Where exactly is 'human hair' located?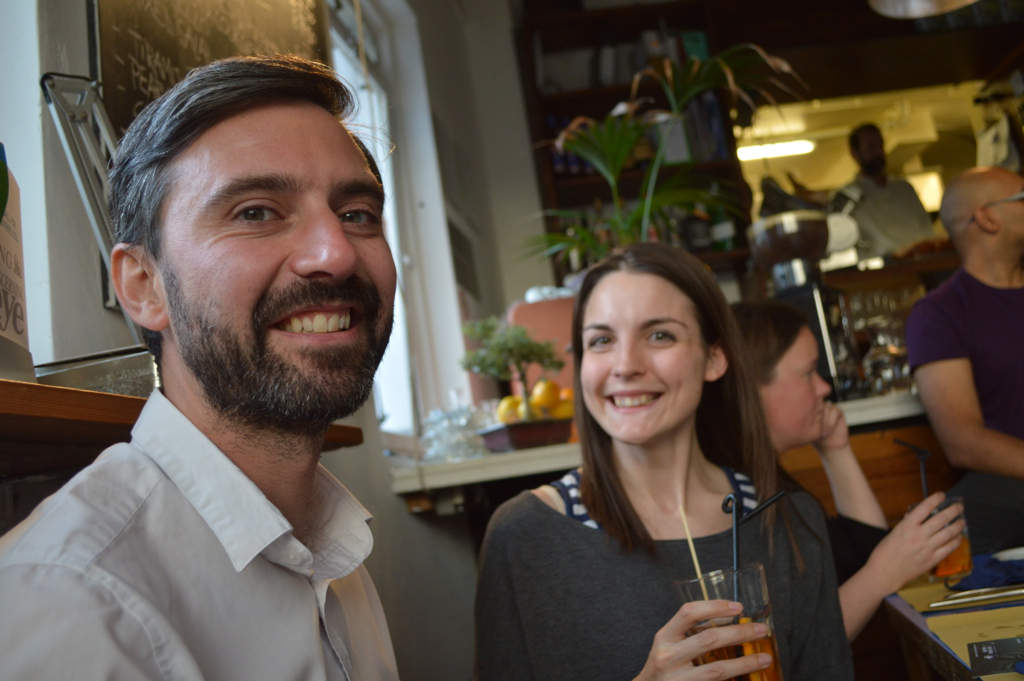
Its bounding box is region(569, 237, 814, 584).
